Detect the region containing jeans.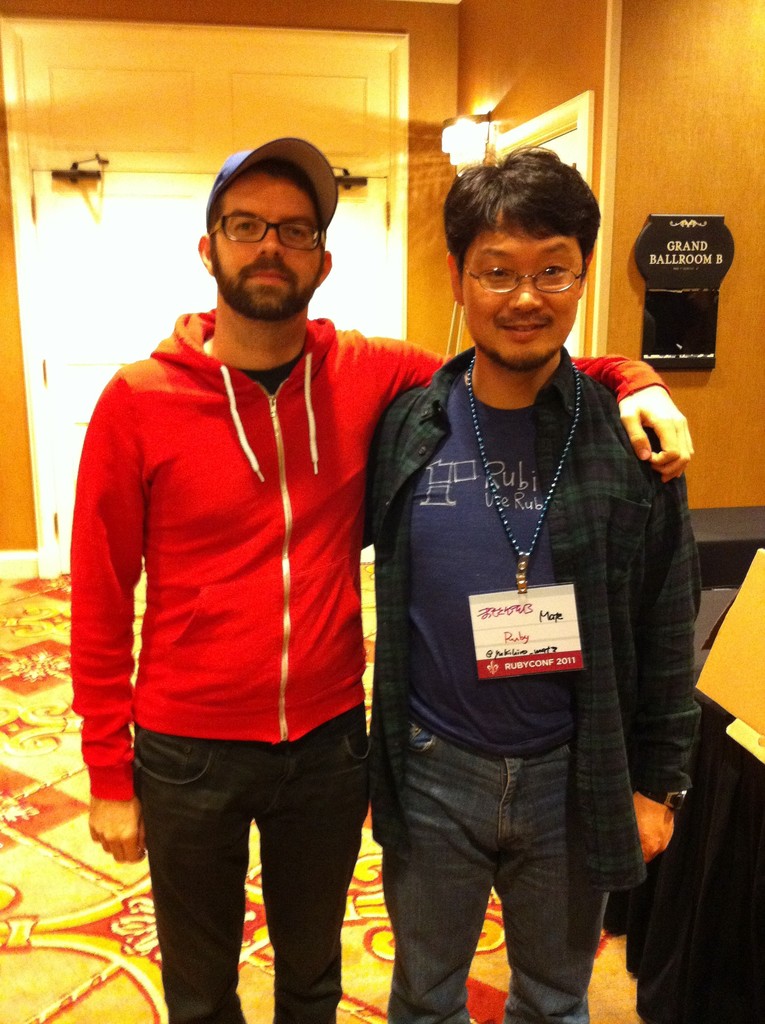
(383,739,613,1023).
